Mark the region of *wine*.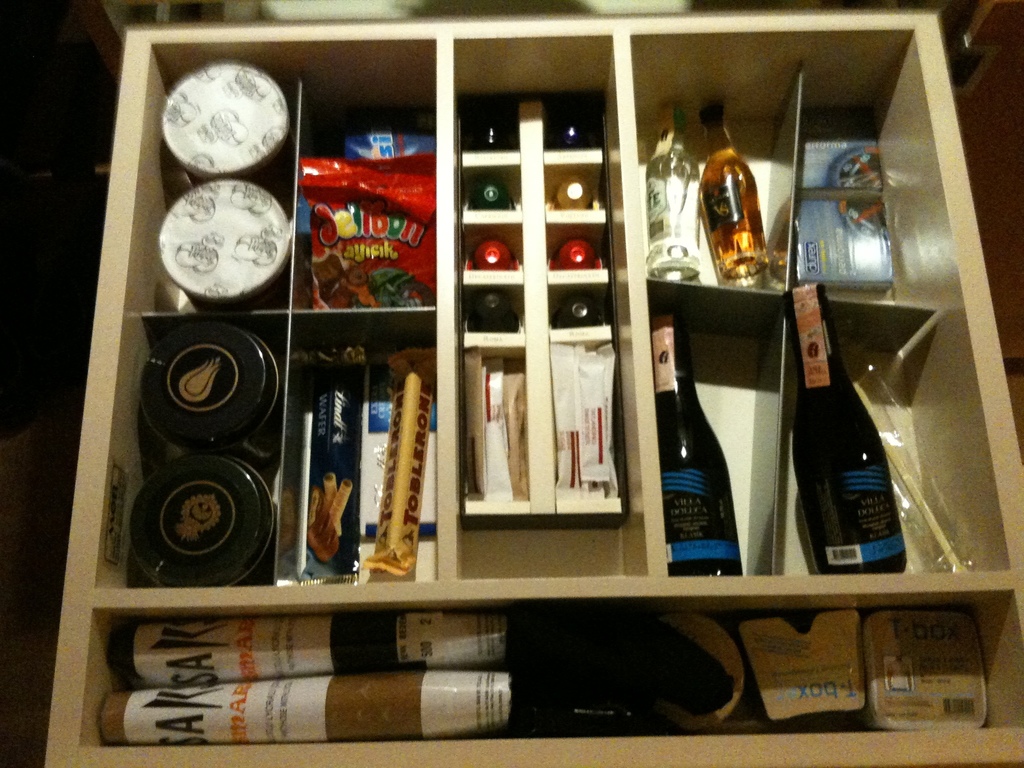
Region: <region>646, 314, 740, 573</region>.
